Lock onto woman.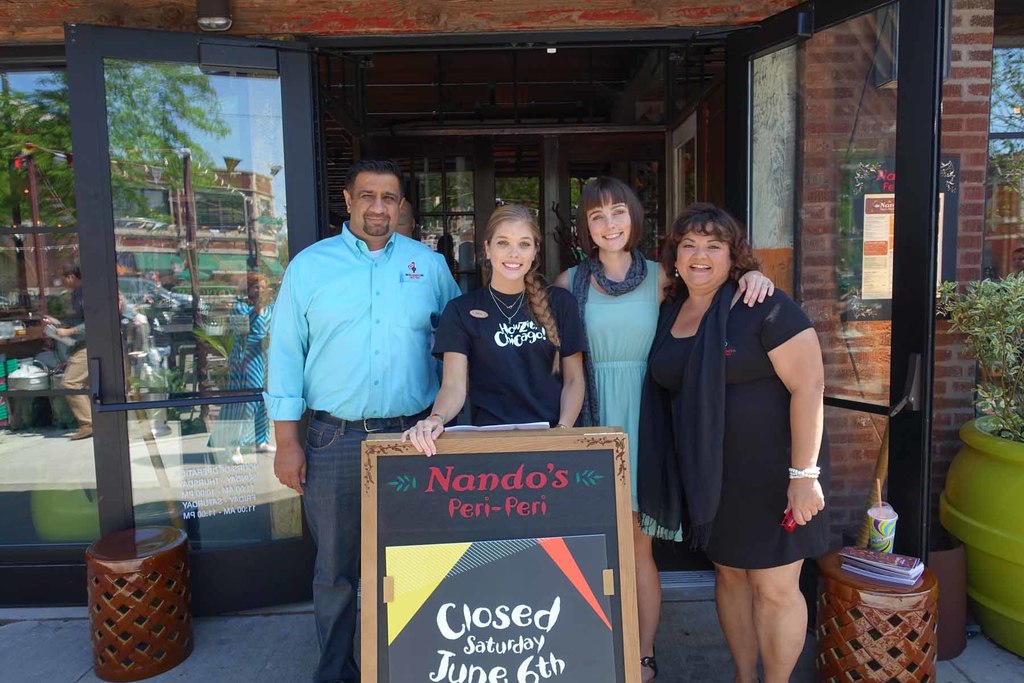
Locked: 557:177:780:682.
